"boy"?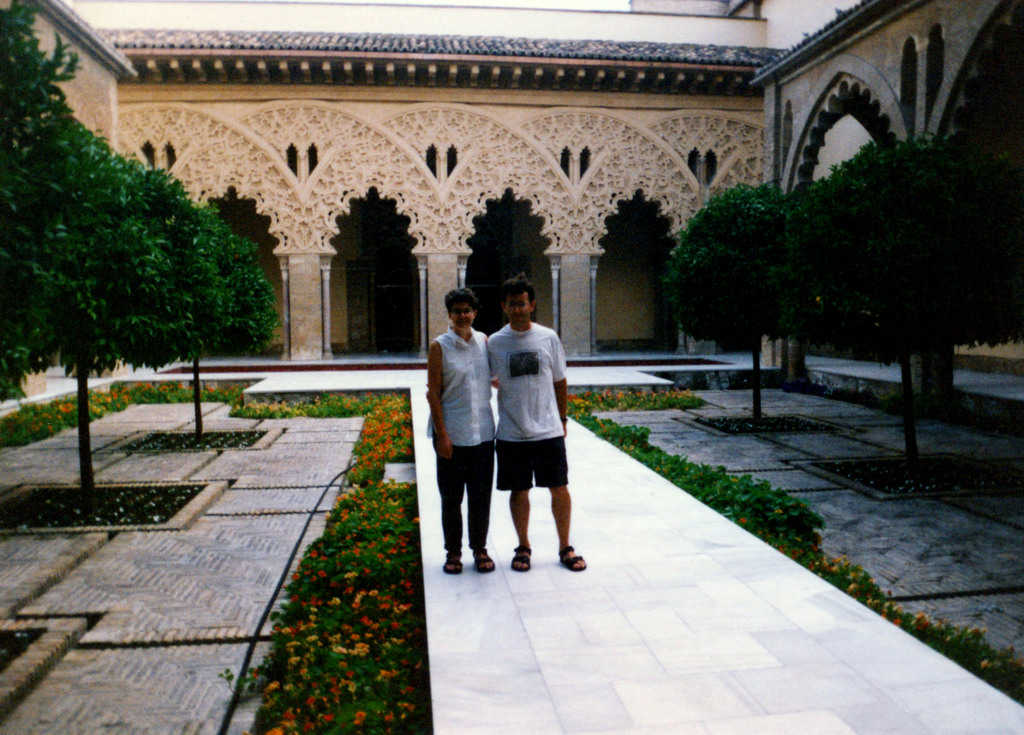
BBox(482, 277, 584, 579)
